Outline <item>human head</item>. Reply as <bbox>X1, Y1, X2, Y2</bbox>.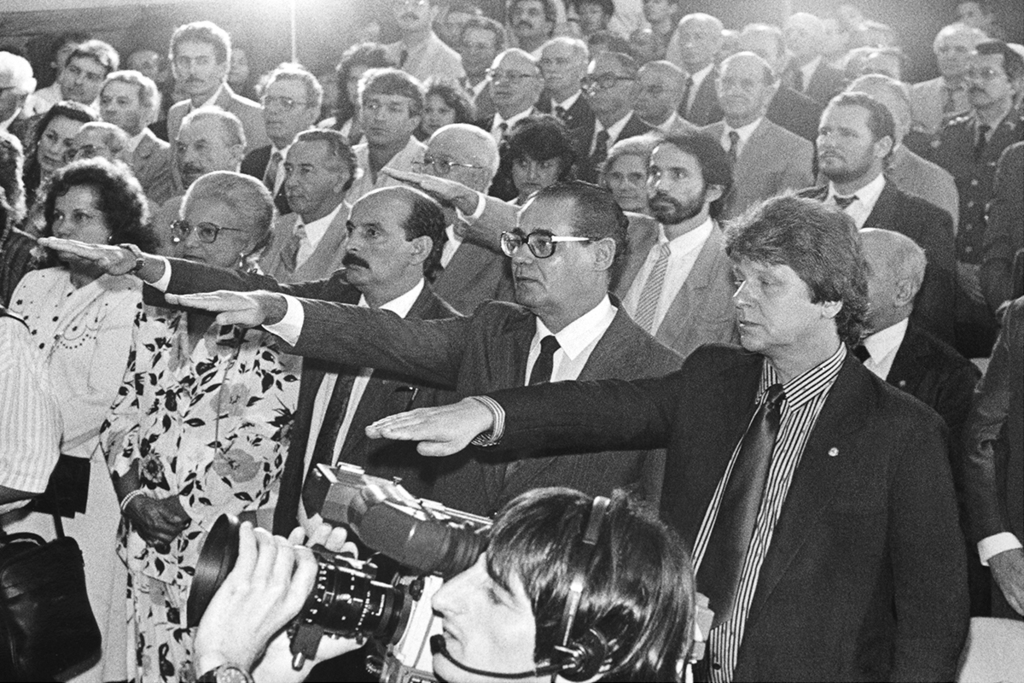
<bbox>165, 20, 230, 92</bbox>.
